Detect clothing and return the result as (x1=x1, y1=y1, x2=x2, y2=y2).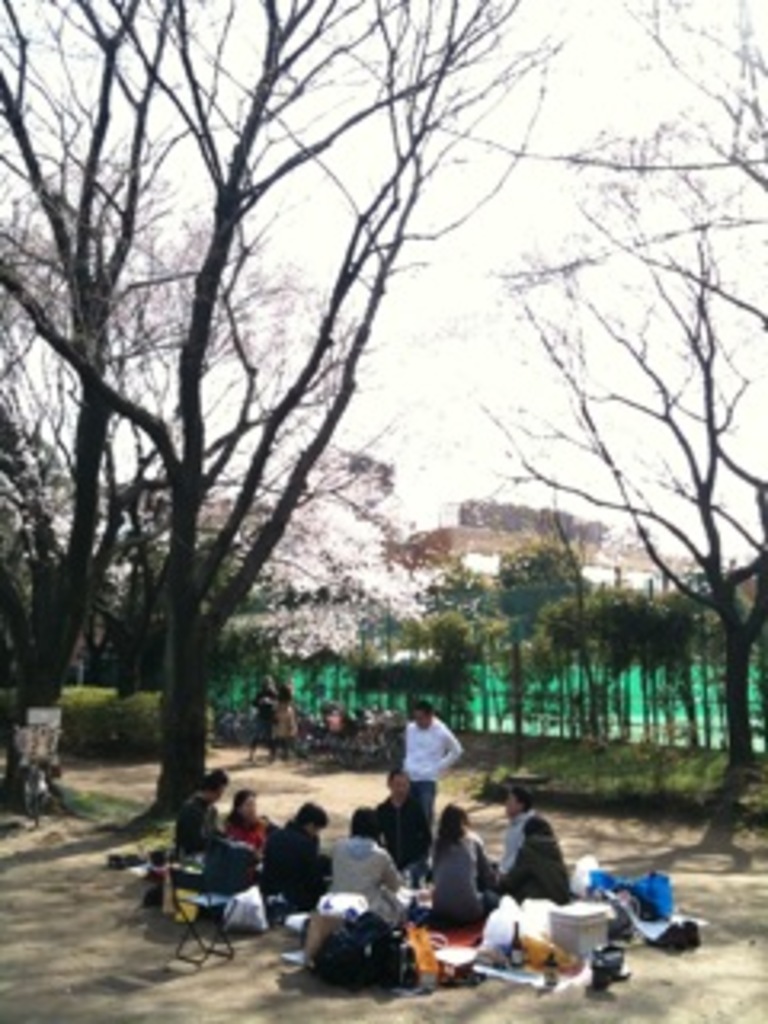
(x1=314, y1=826, x2=390, y2=931).
